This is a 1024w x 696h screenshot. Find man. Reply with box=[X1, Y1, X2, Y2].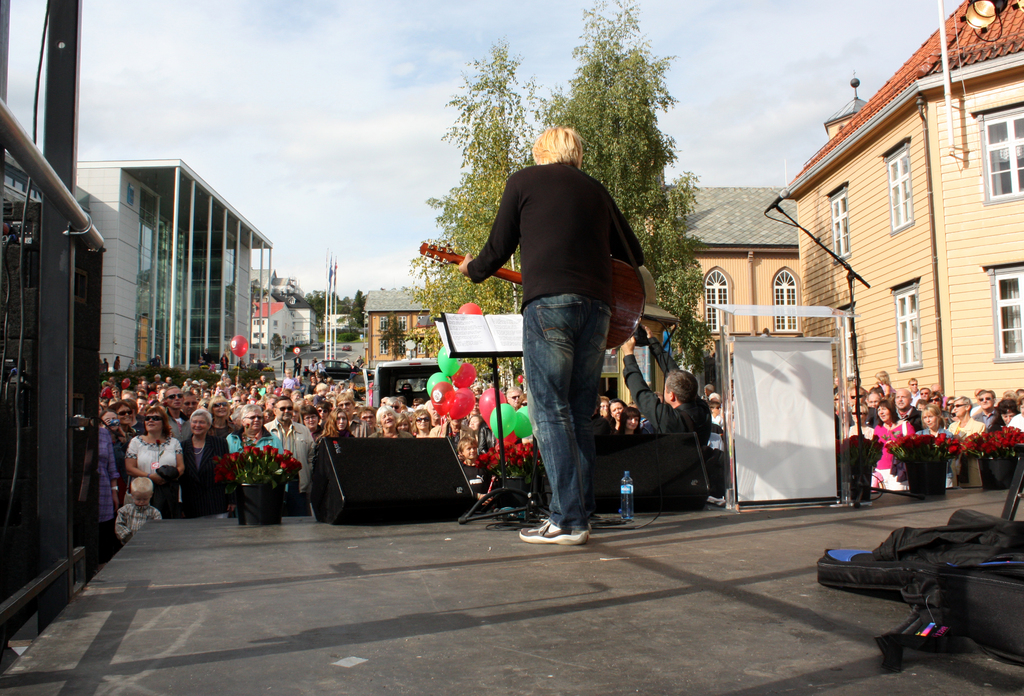
box=[159, 384, 191, 446].
